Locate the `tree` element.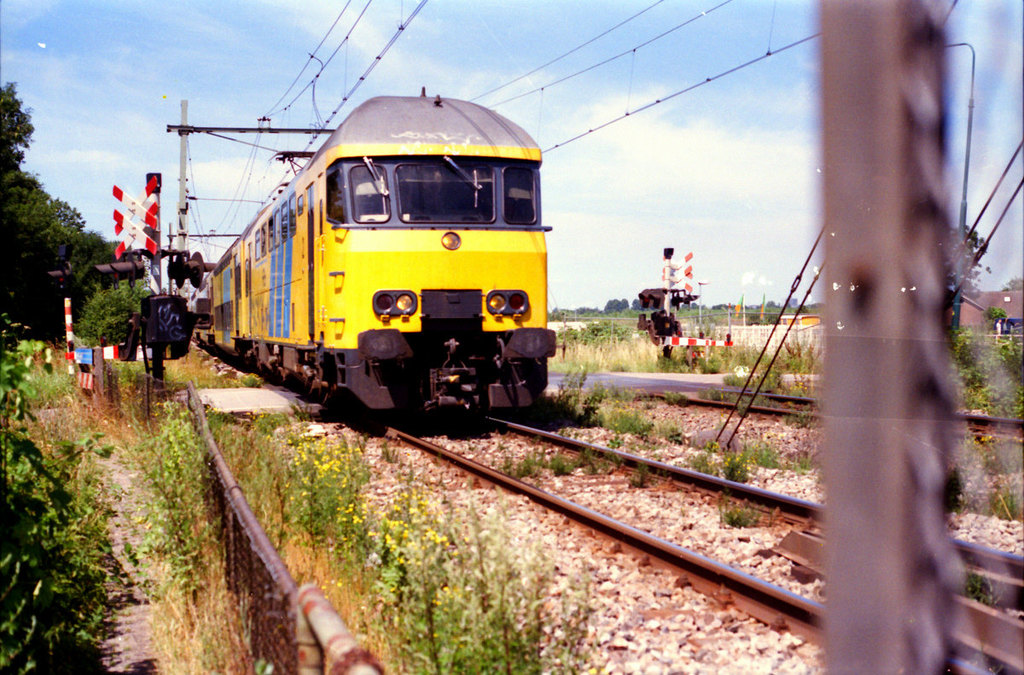
Element bbox: select_region(0, 79, 109, 341).
